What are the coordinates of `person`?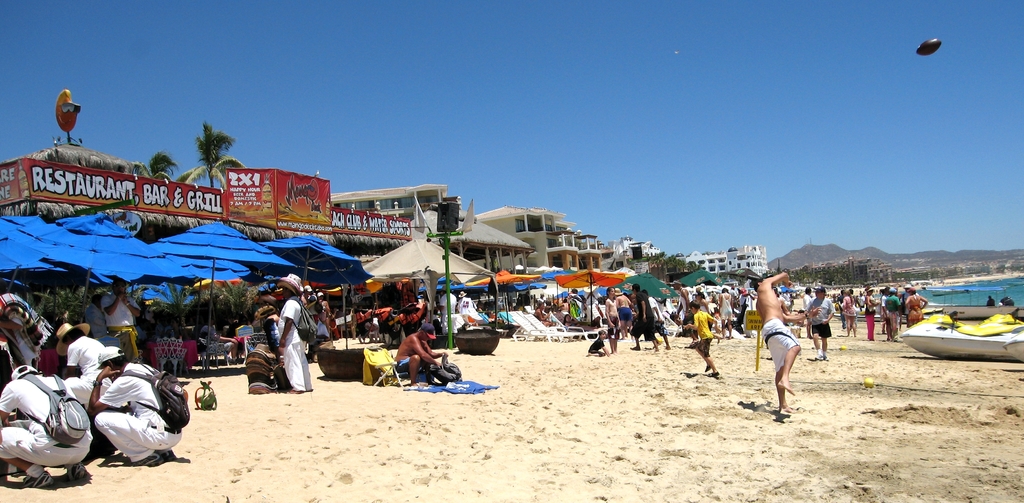
box(0, 359, 95, 490).
